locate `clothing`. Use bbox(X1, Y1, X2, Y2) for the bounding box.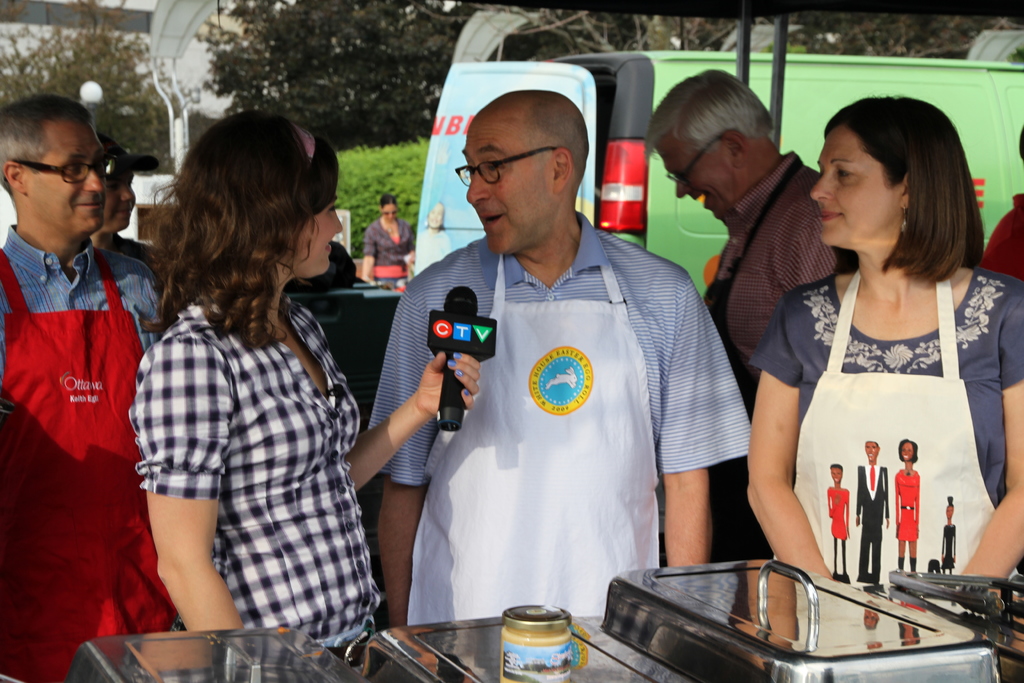
bbox(700, 149, 842, 560).
